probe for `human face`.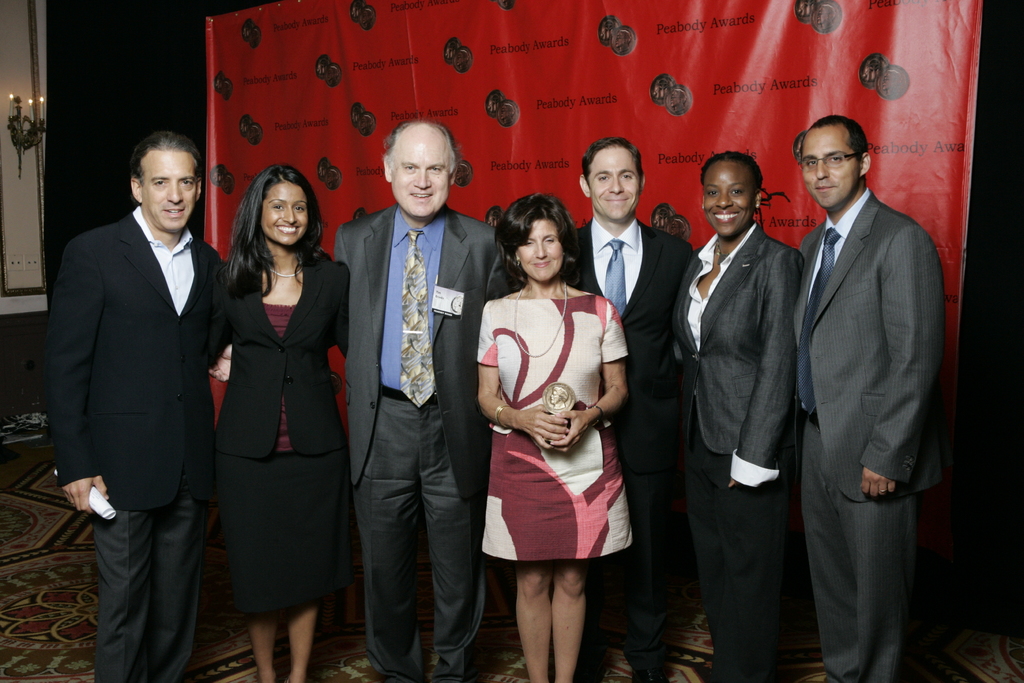
Probe result: crop(261, 179, 311, 248).
